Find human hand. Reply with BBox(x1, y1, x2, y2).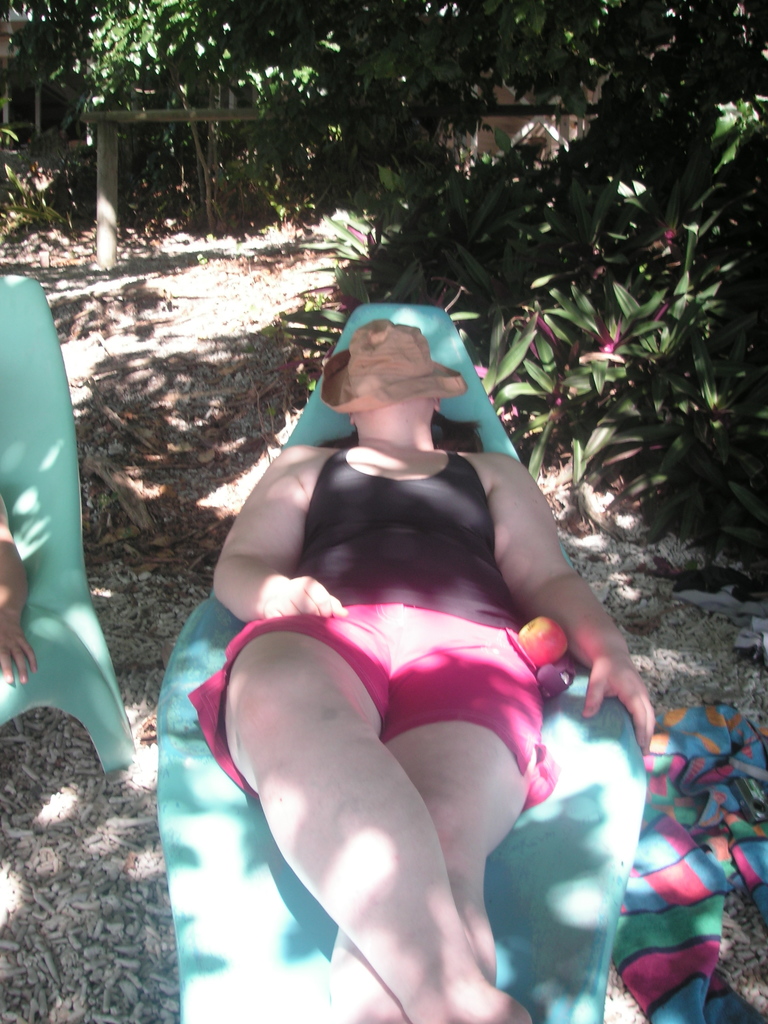
BBox(0, 610, 40, 689).
